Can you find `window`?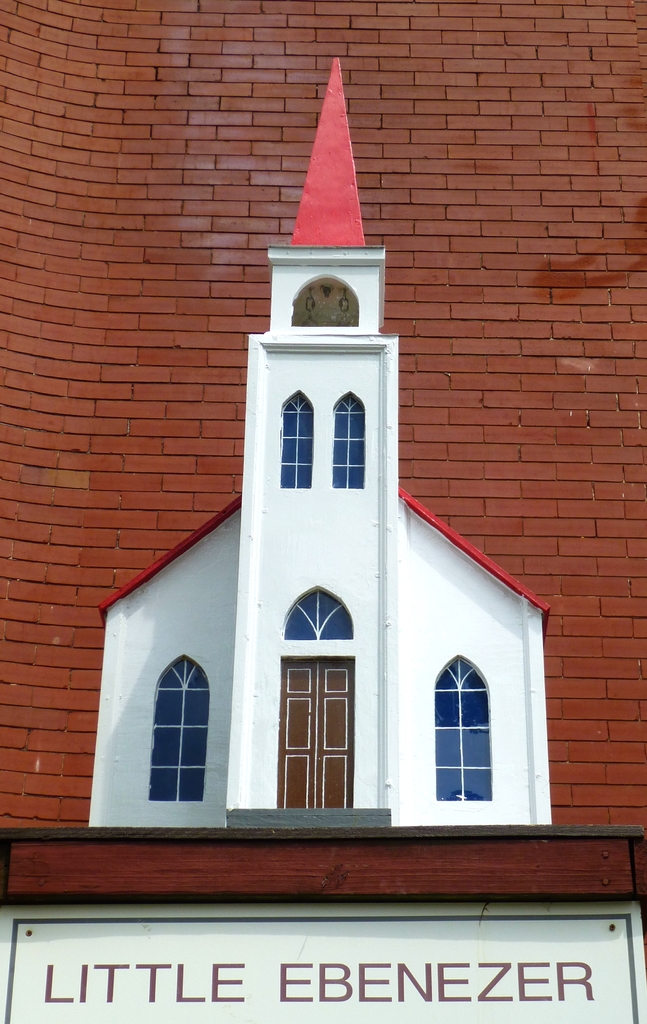
Yes, bounding box: x1=331, y1=397, x2=367, y2=488.
